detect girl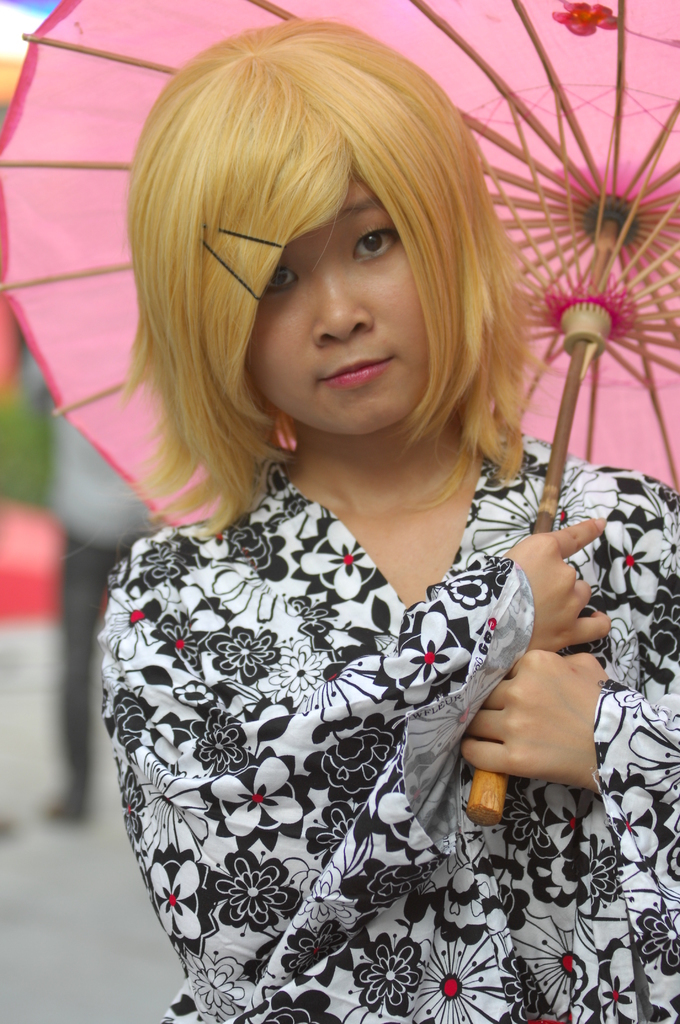
pyautogui.locateOnScreen(65, 17, 679, 1023)
